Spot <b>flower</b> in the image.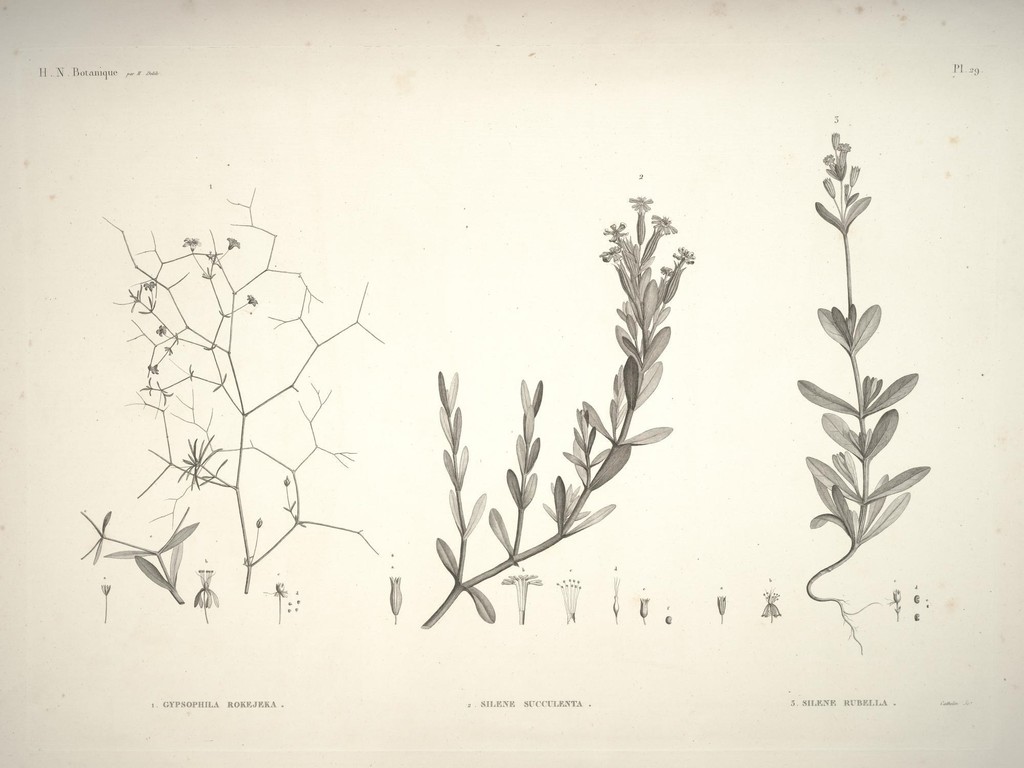
<b>flower</b> found at bbox(244, 290, 259, 307).
